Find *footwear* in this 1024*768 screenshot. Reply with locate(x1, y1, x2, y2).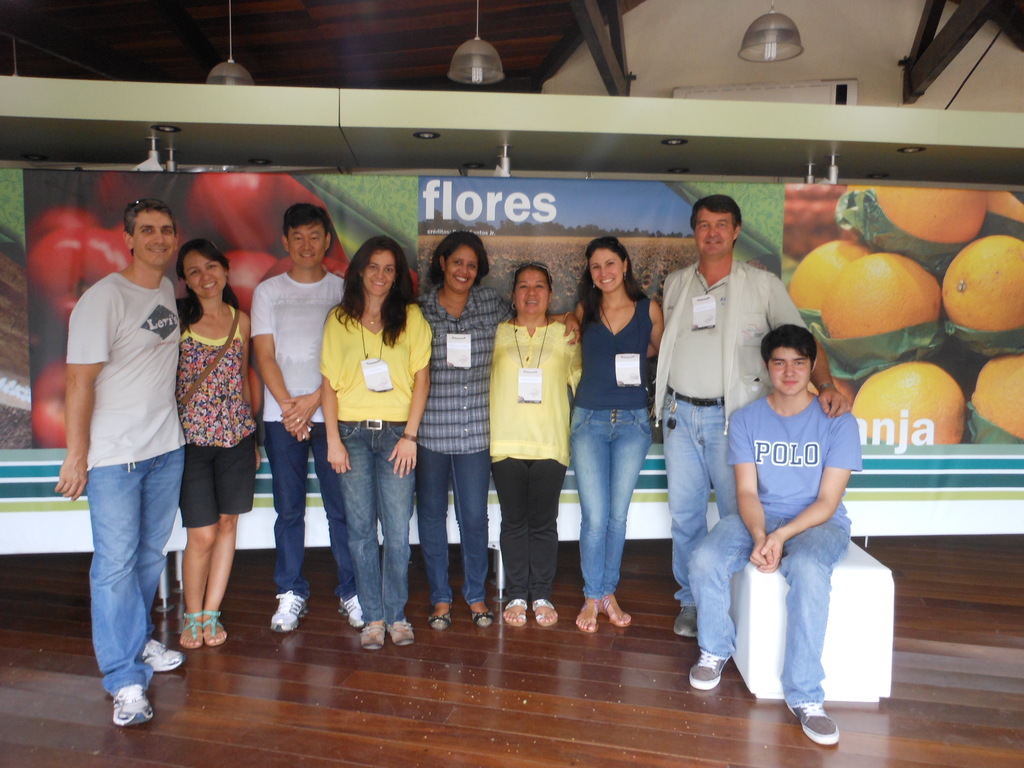
locate(471, 610, 495, 627).
